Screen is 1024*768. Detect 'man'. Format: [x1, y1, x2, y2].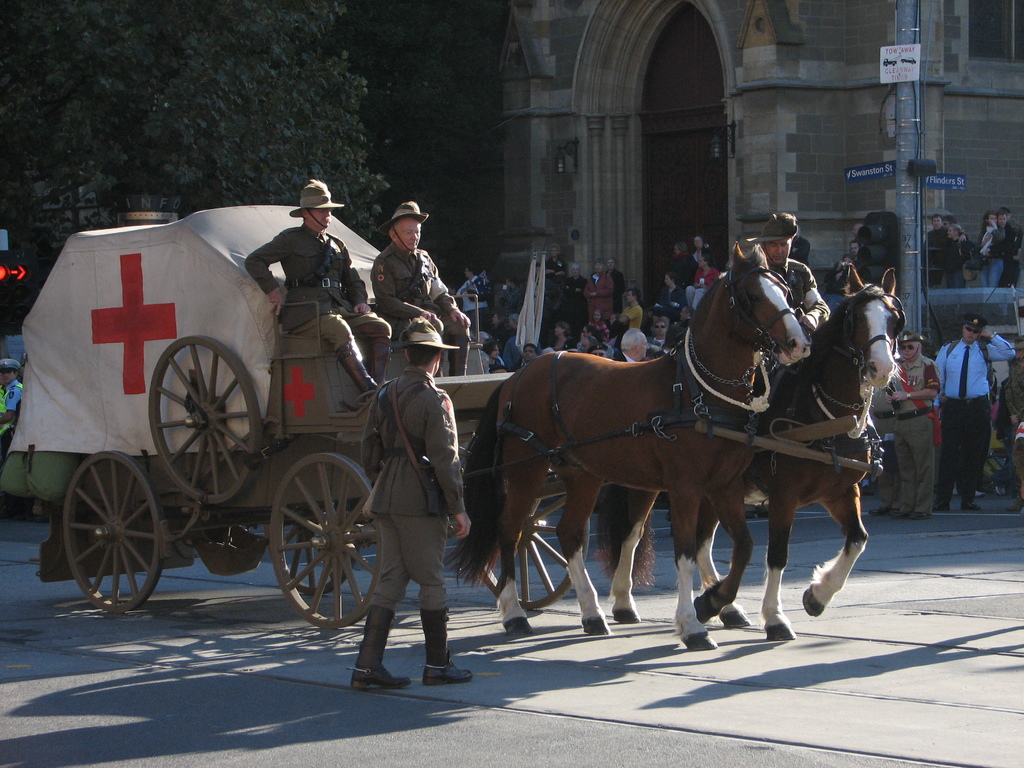
[242, 175, 394, 411].
